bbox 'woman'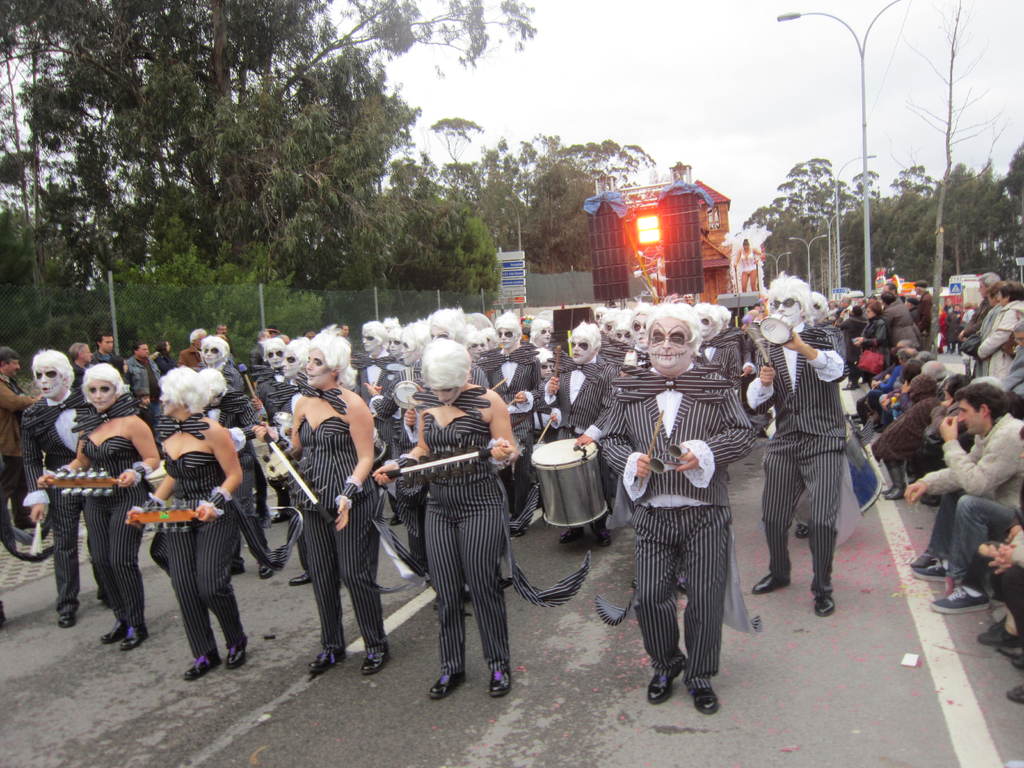
bbox=(38, 362, 163, 657)
